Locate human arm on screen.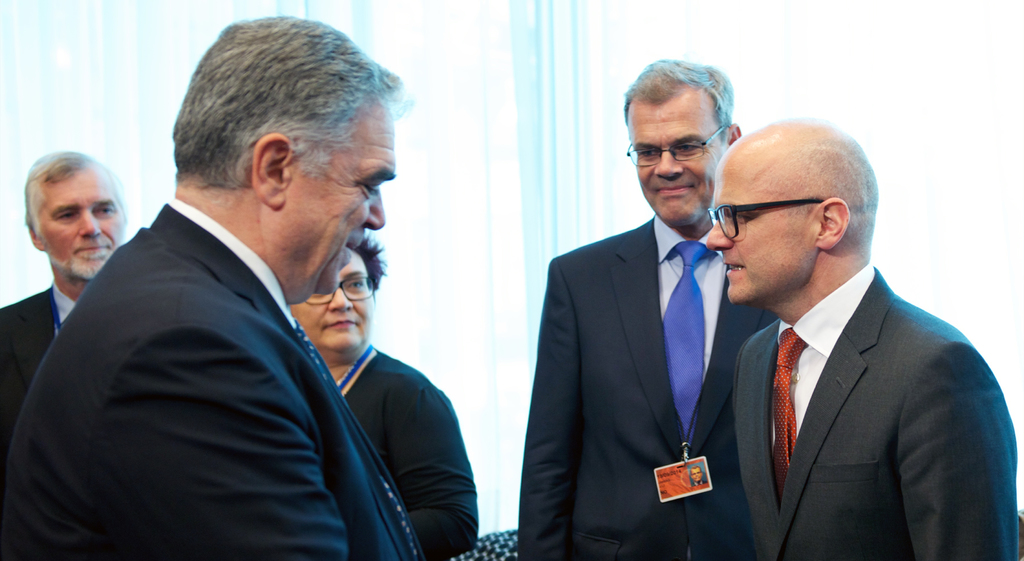
On screen at rect(378, 352, 481, 530).
